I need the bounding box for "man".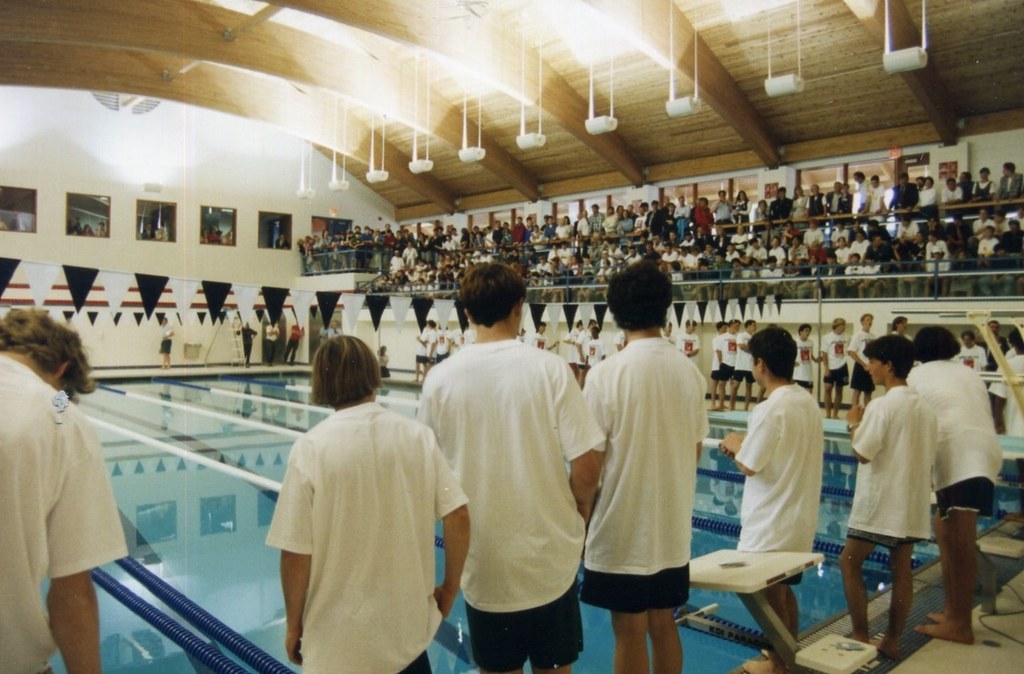
Here it is: Rect(820, 316, 851, 418).
